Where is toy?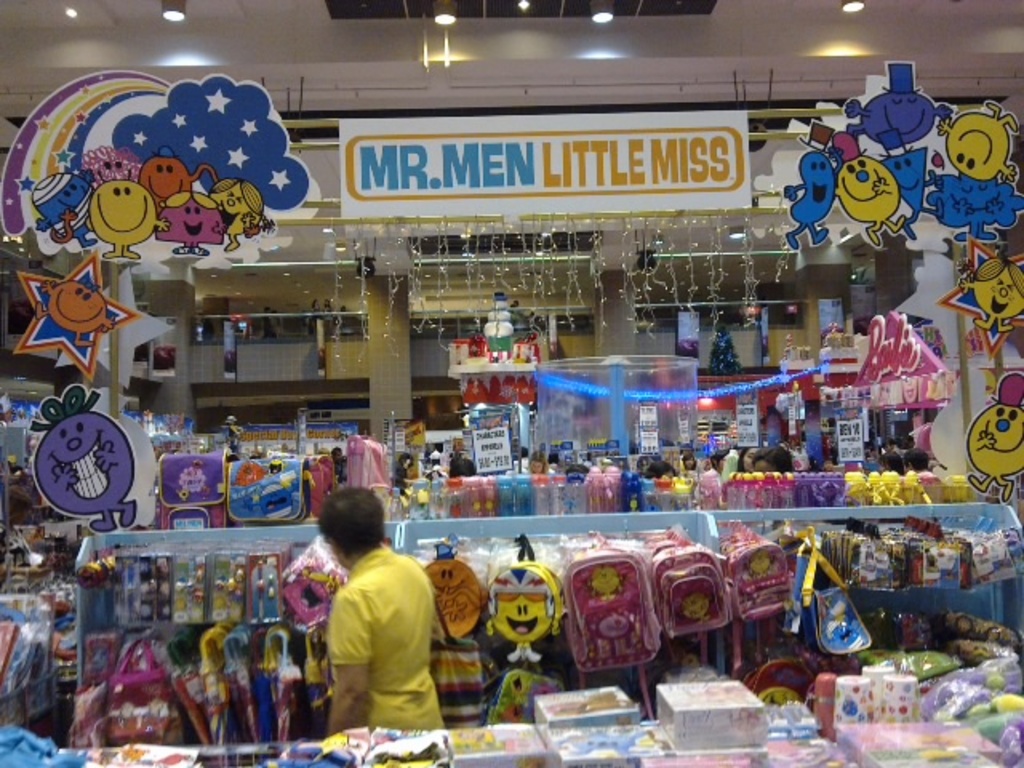
960:259:1022:333.
